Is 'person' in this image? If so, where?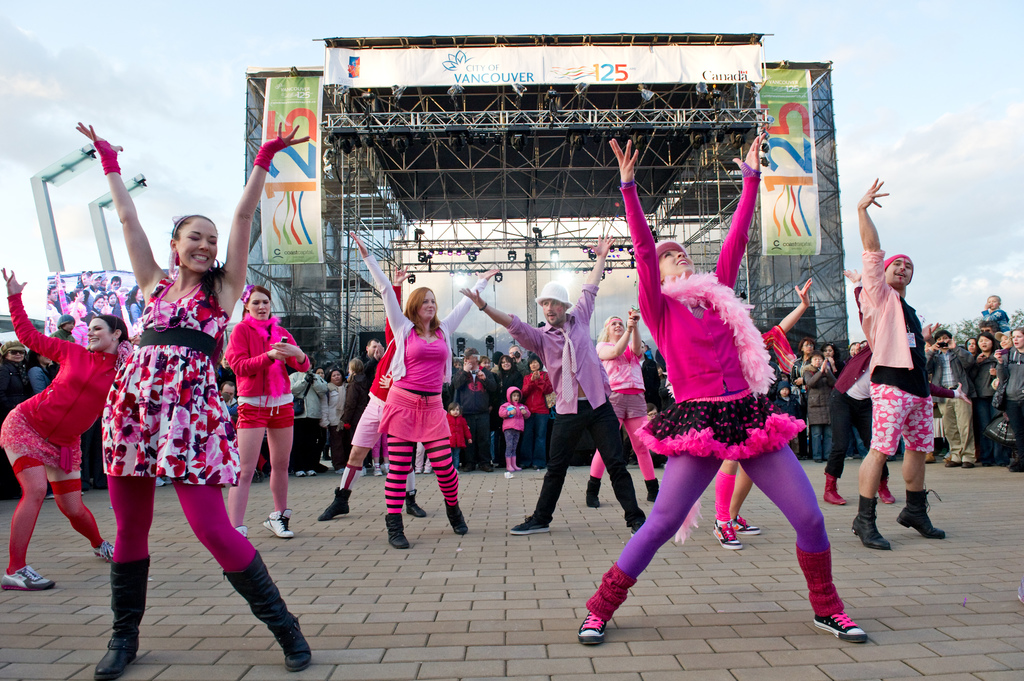
Yes, at locate(221, 284, 314, 538).
